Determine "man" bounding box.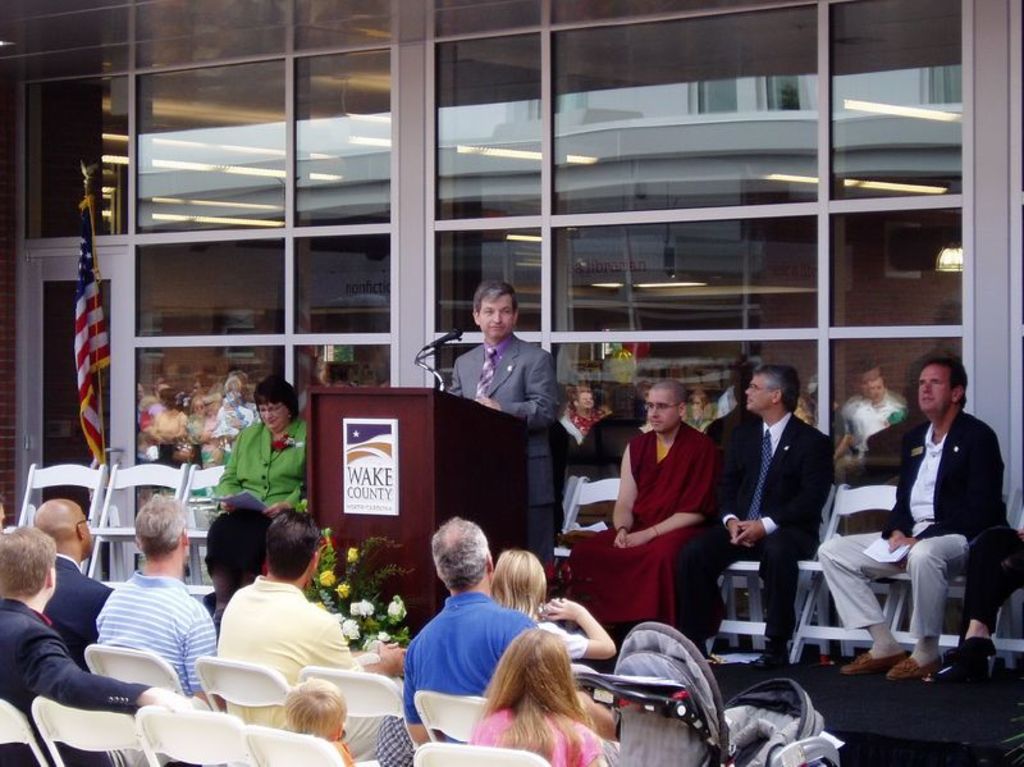
Determined: <region>202, 506, 420, 730</region>.
